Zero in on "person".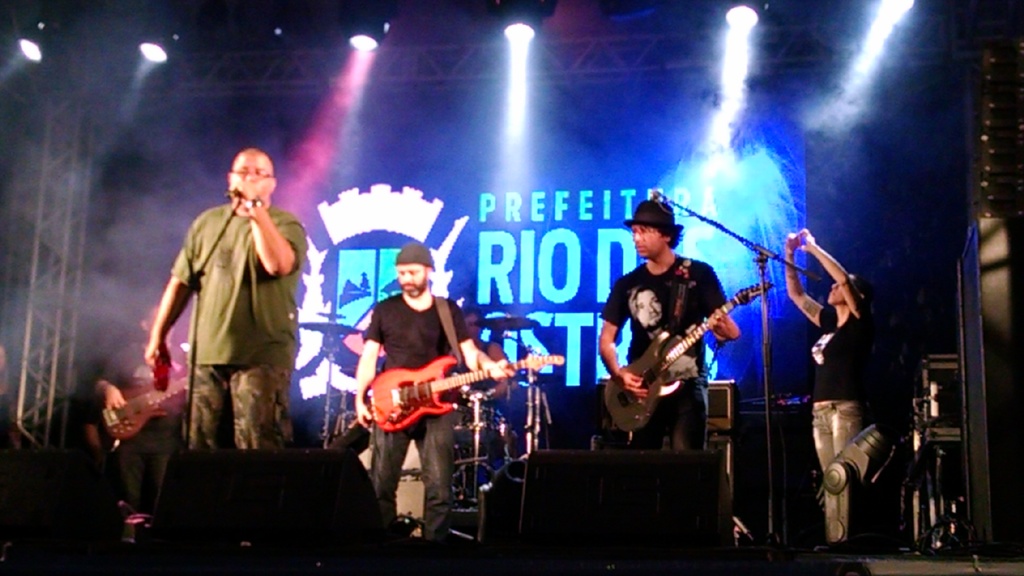
Zeroed in: select_region(90, 298, 194, 550).
